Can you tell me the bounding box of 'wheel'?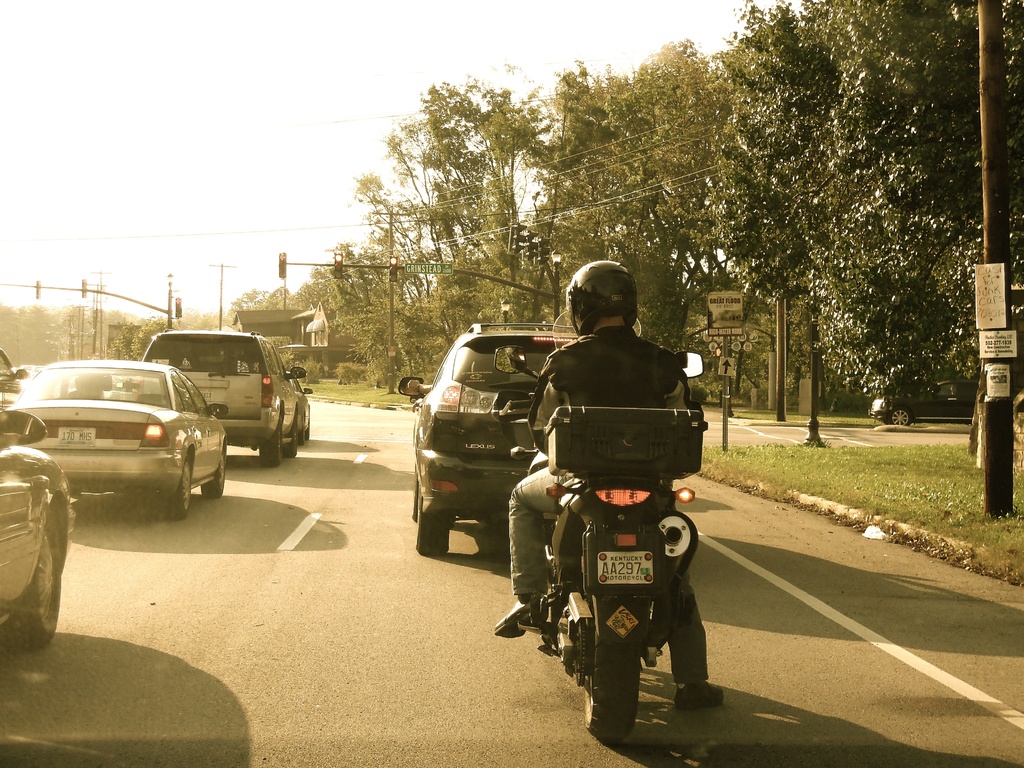
{"left": 207, "top": 449, "right": 225, "bottom": 511}.
